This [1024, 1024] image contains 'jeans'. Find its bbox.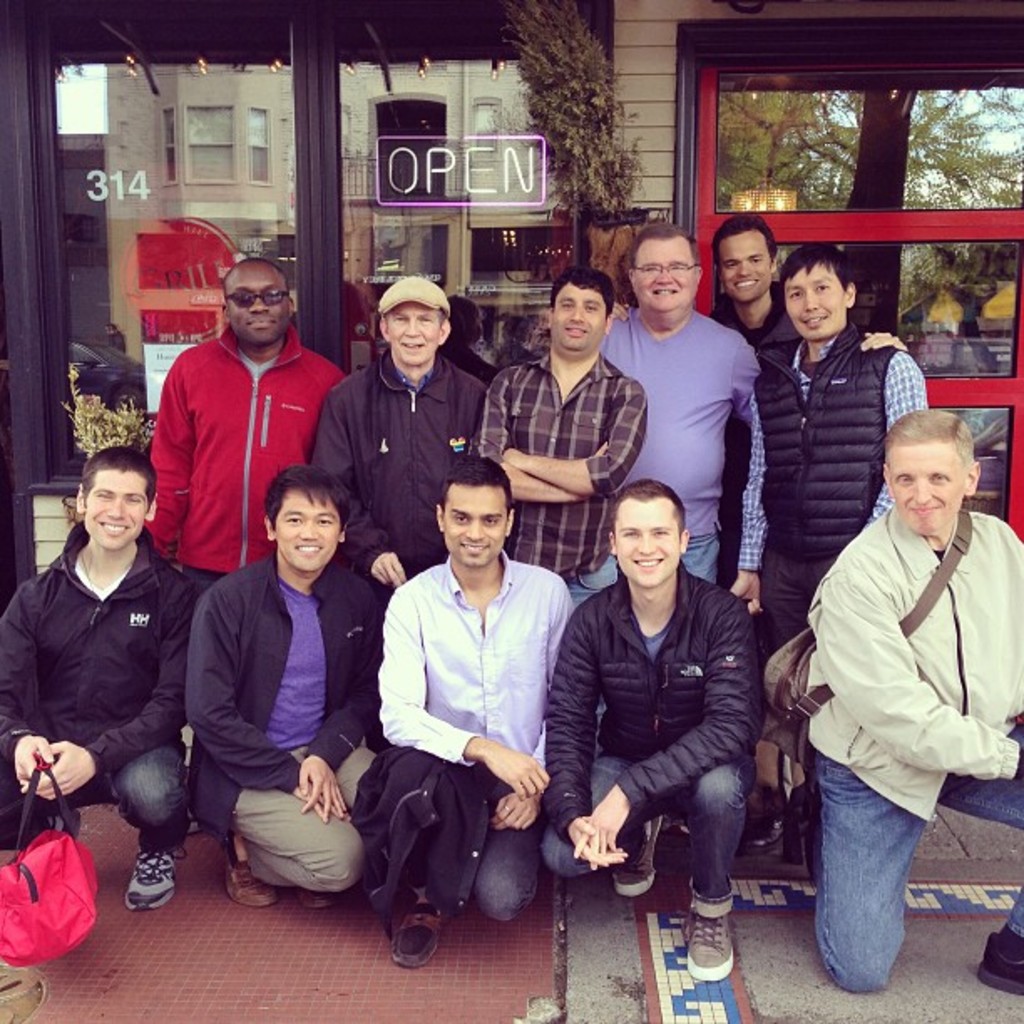
x1=92 y1=746 x2=191 y2=852.
